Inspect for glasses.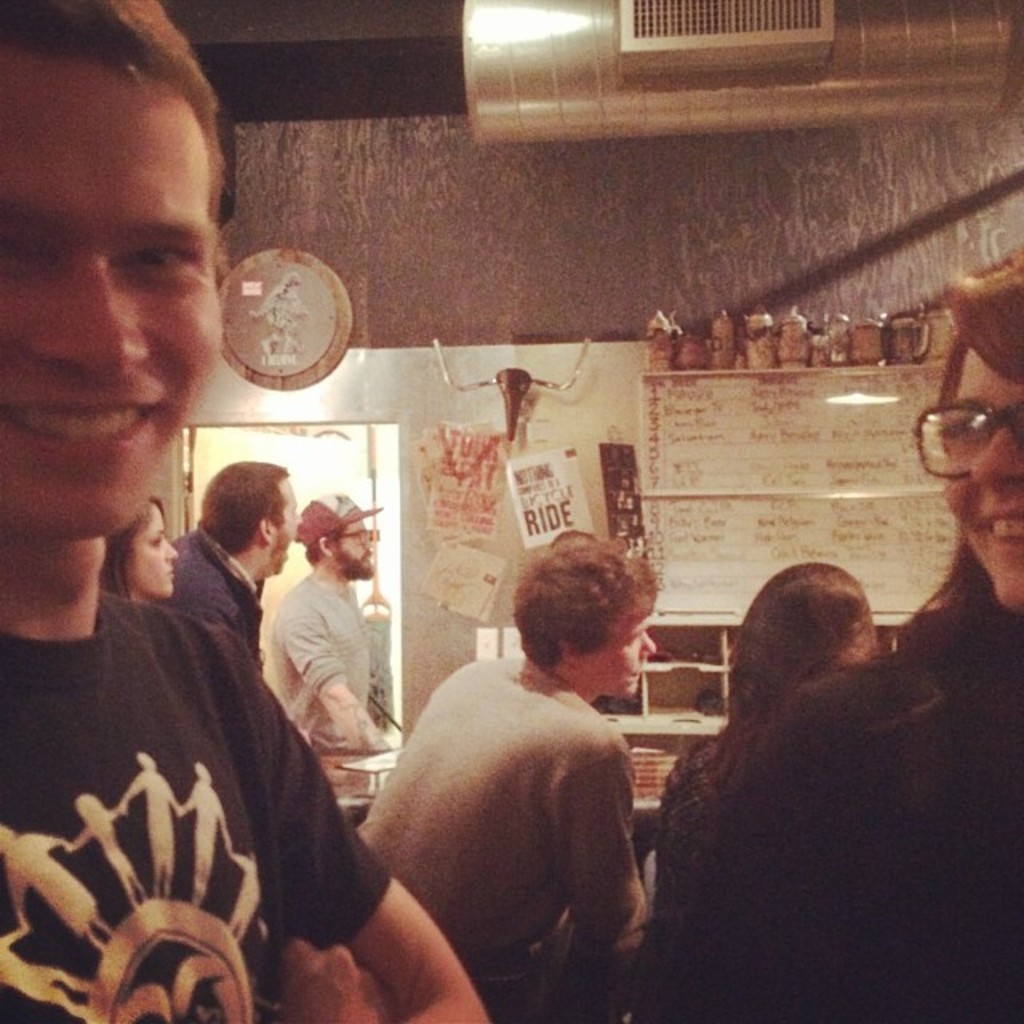
Inspection: (330, 526, 374, 546).
